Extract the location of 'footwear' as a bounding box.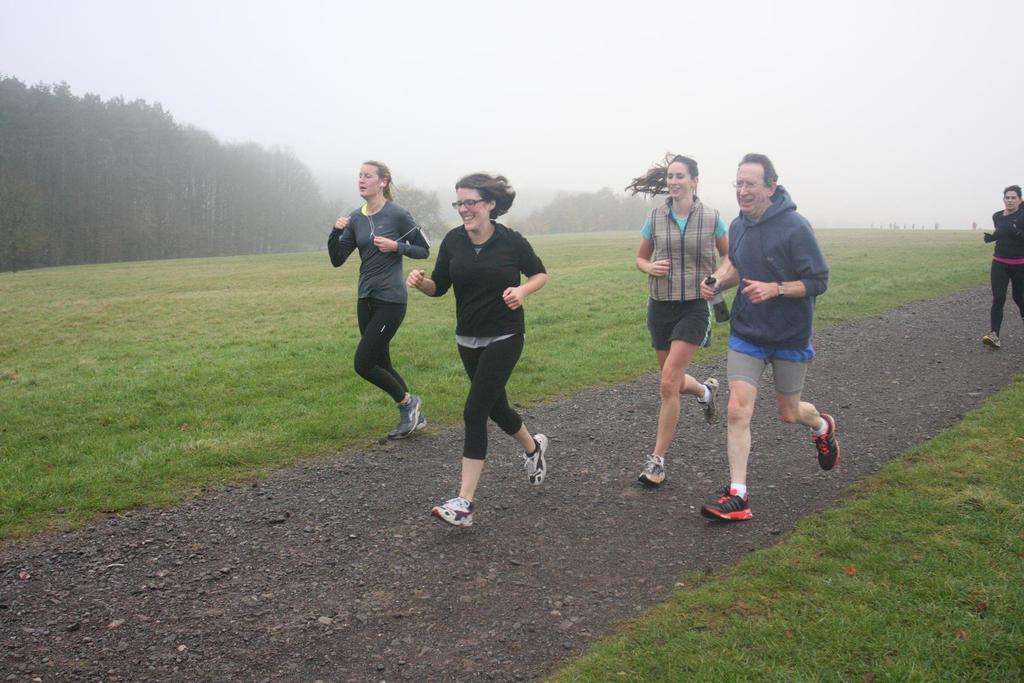
bbox=[522, 433, 547, 486].
